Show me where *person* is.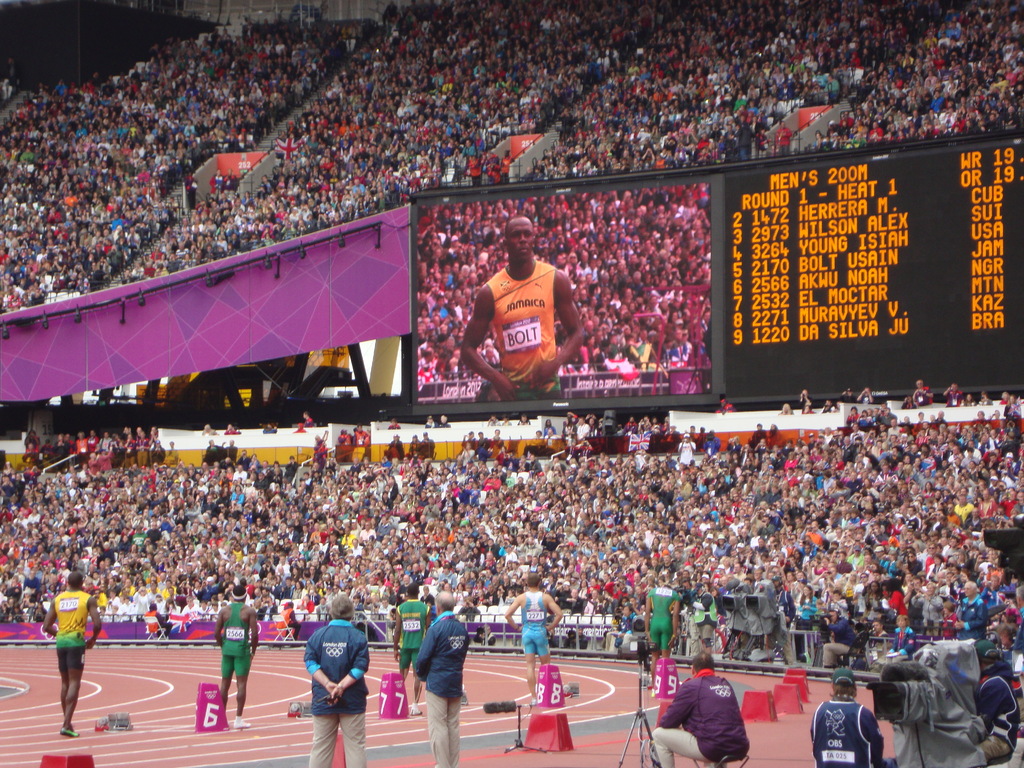
*person* is at pyautogui.locateOnScreen(400, 600, 470, 758).
